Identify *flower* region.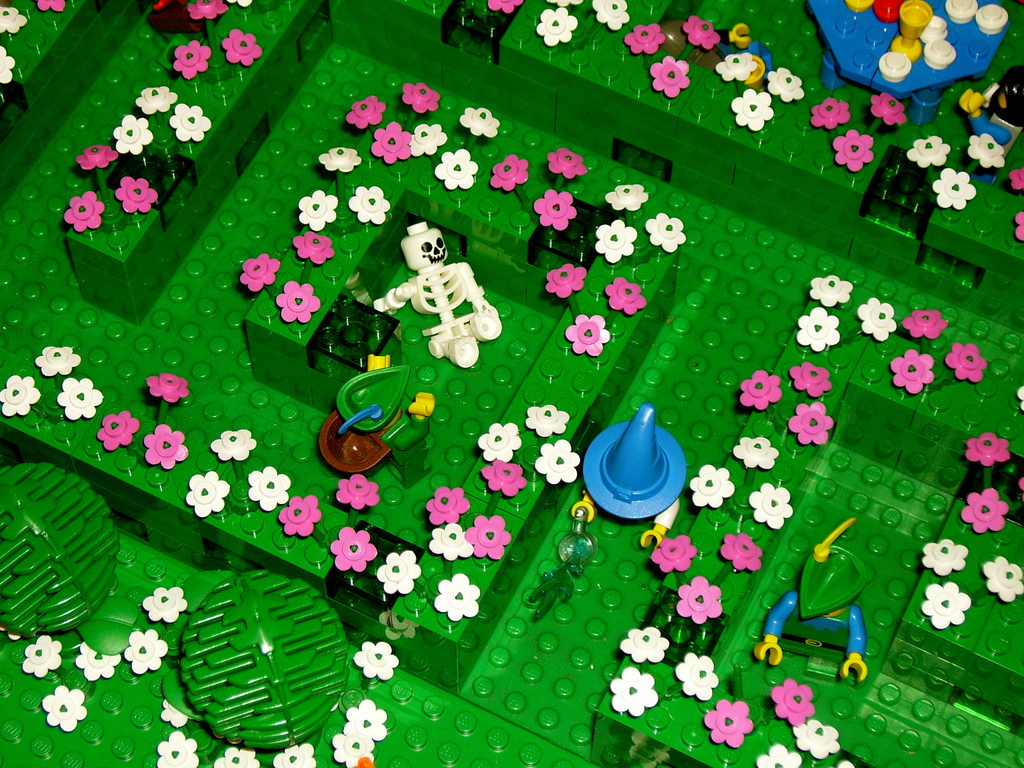
Region: detection(239, 253, 283, 291).
